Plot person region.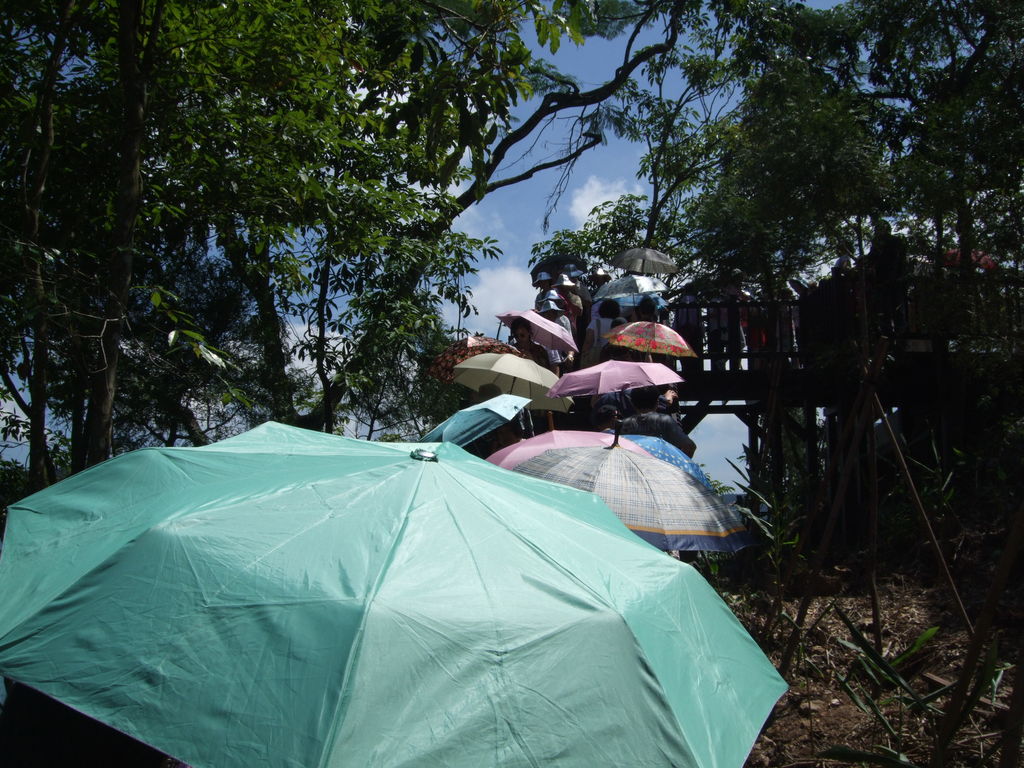
Plotted at (left=0, top=679, right=165, bottom=767).
